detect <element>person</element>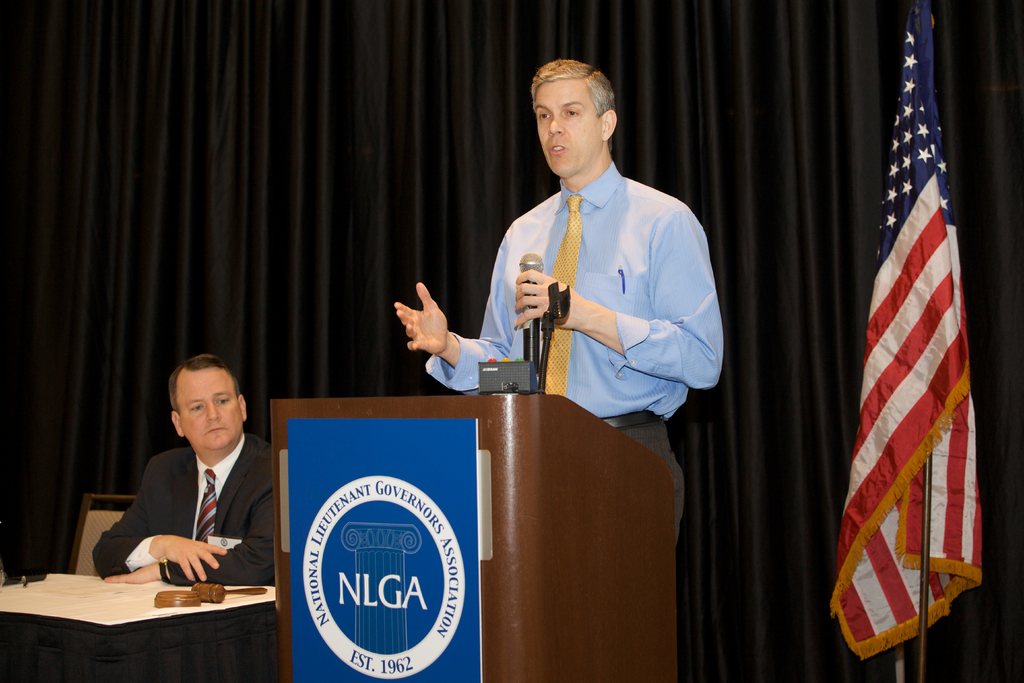
[left=113, top=324, right=274, bottom=614]
